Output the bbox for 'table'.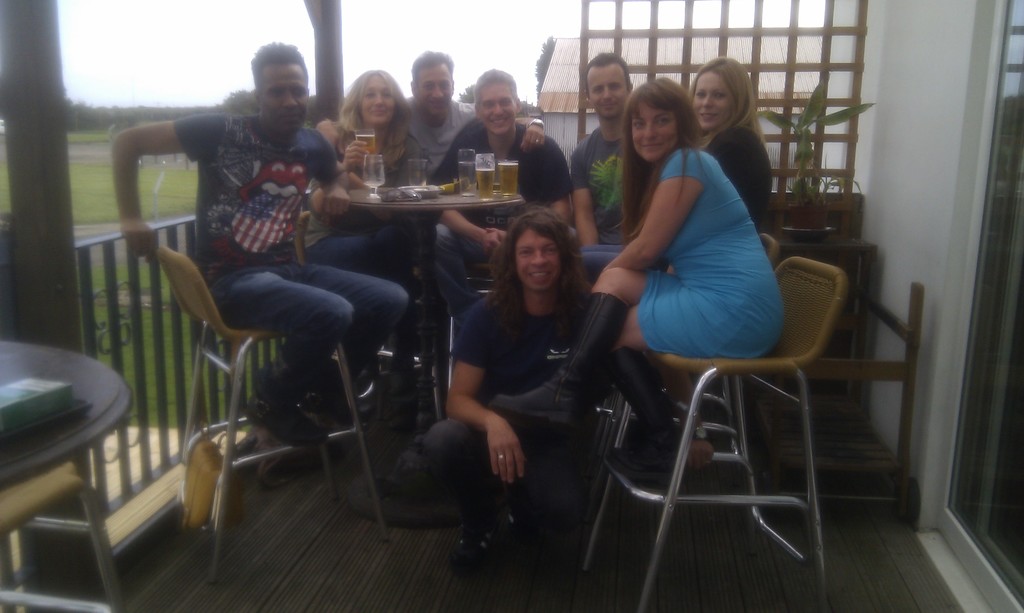
[0,323,148,609].
